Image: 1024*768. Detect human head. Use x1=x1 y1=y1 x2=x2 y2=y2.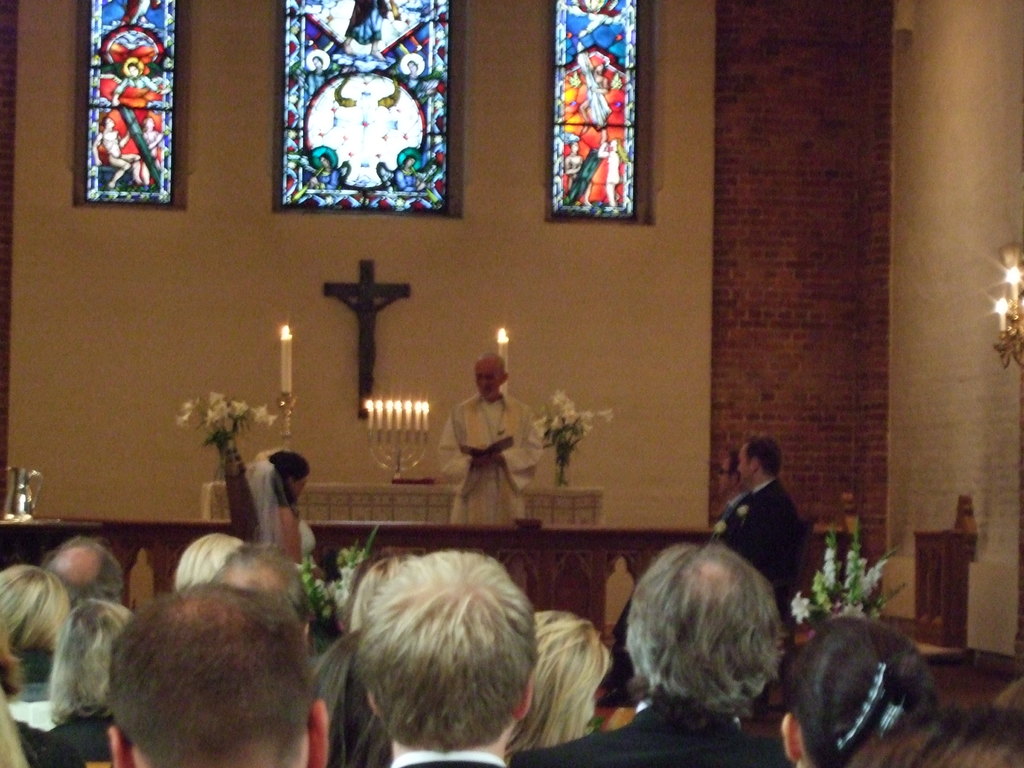
x1=42 y1=537 x2=134 y2=605.
